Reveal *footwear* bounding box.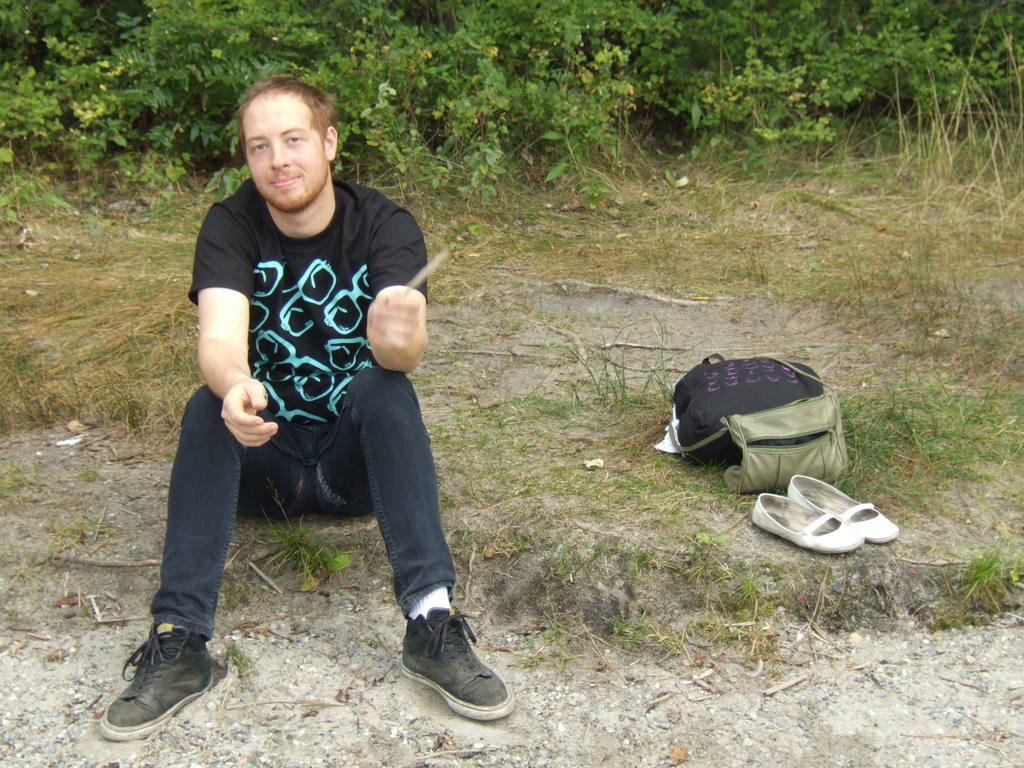
Revealed: crop(101, 612, 215, 737).
